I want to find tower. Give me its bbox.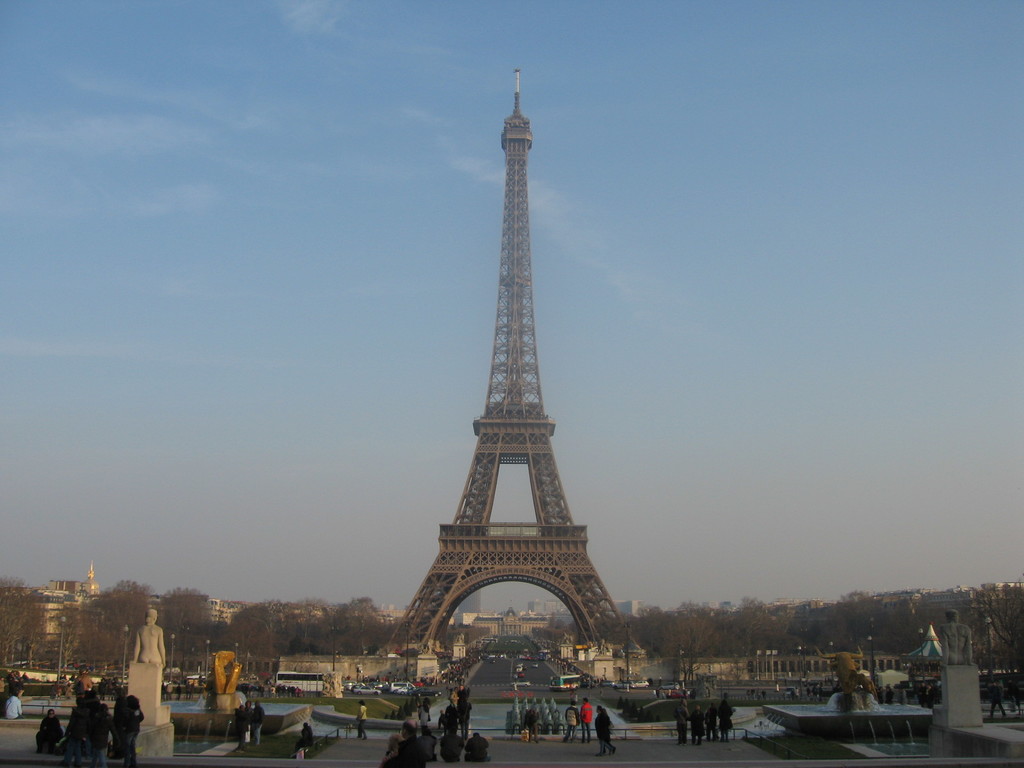
locate(396, 35, 625, 673).
